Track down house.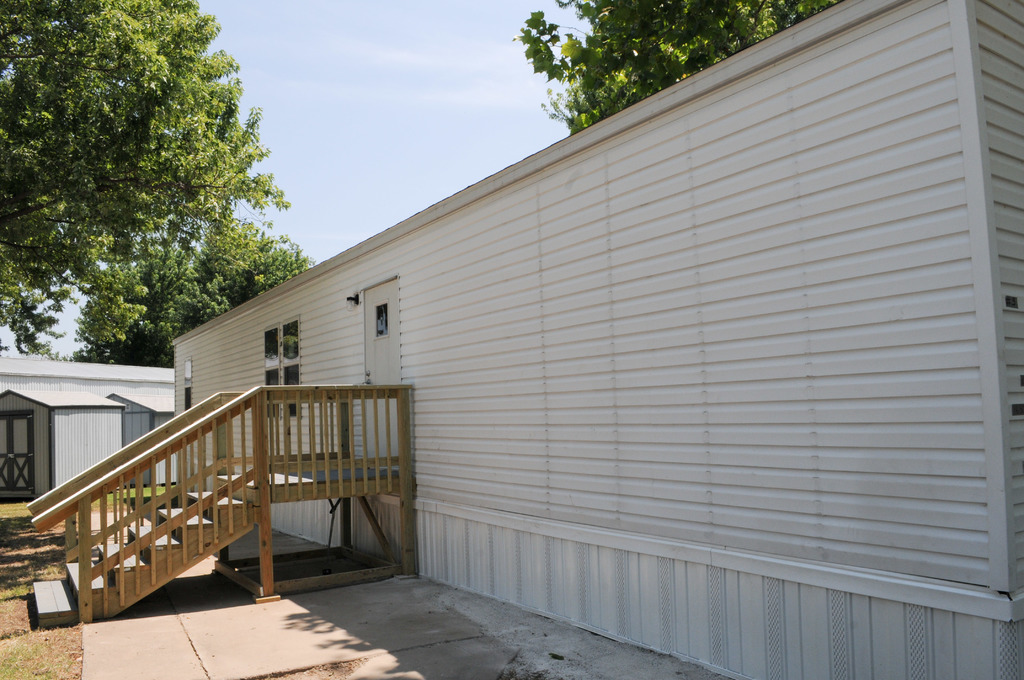
Tracked to {"x1": 0, "y1": 355, "x2": 179, "y2": 498}.
